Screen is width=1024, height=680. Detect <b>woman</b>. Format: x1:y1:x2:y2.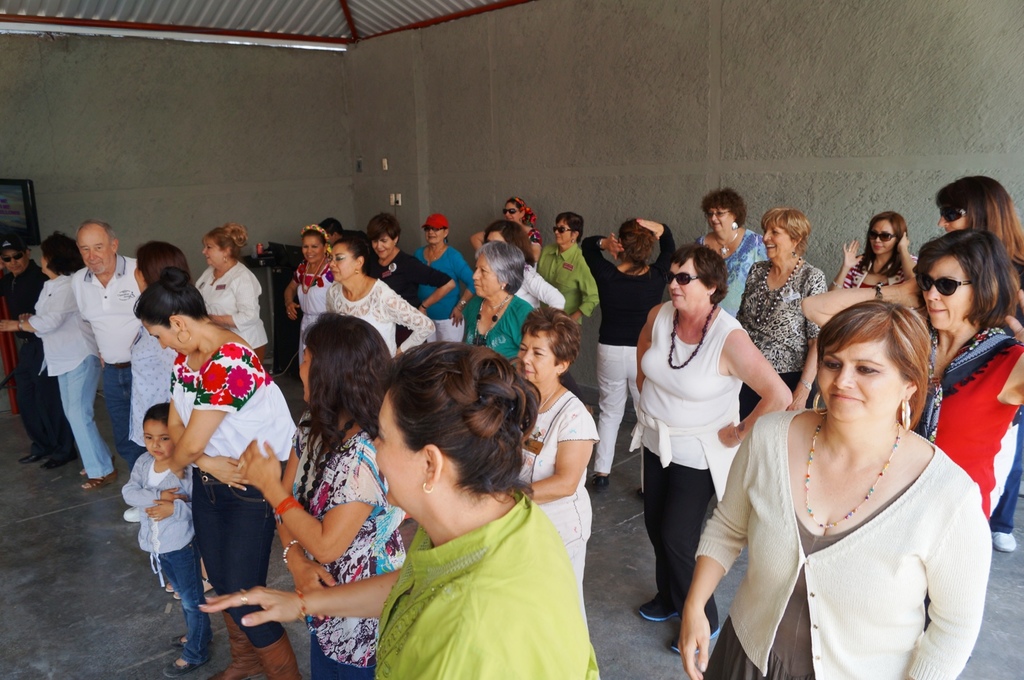
413:216:477:345.
